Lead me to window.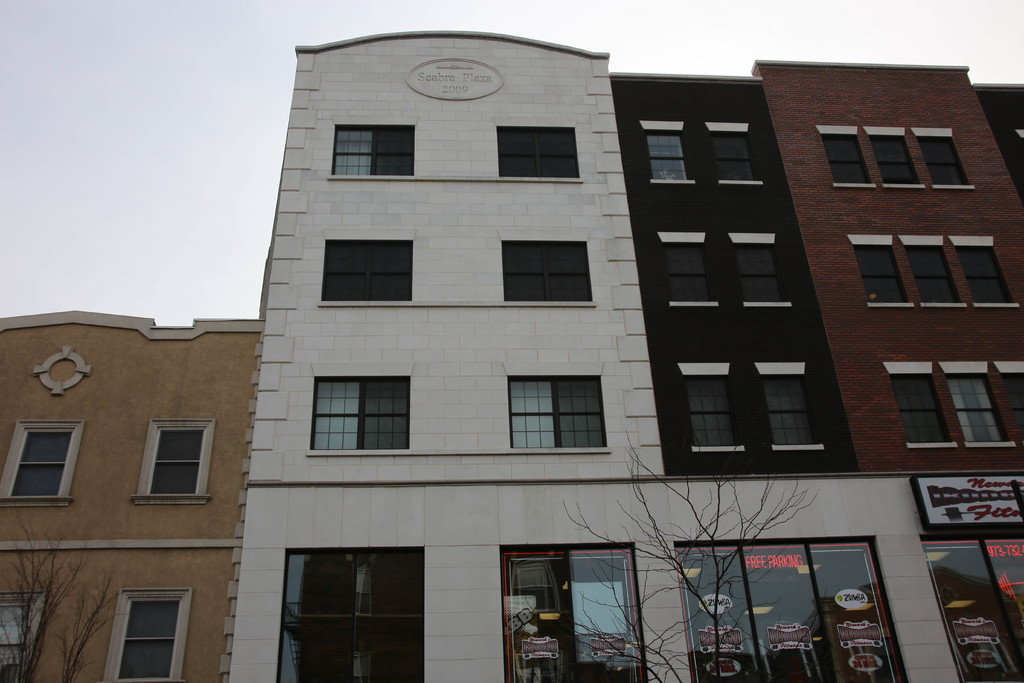
Lead to (x1=999, y1=366, x2=1023, y2=431).
